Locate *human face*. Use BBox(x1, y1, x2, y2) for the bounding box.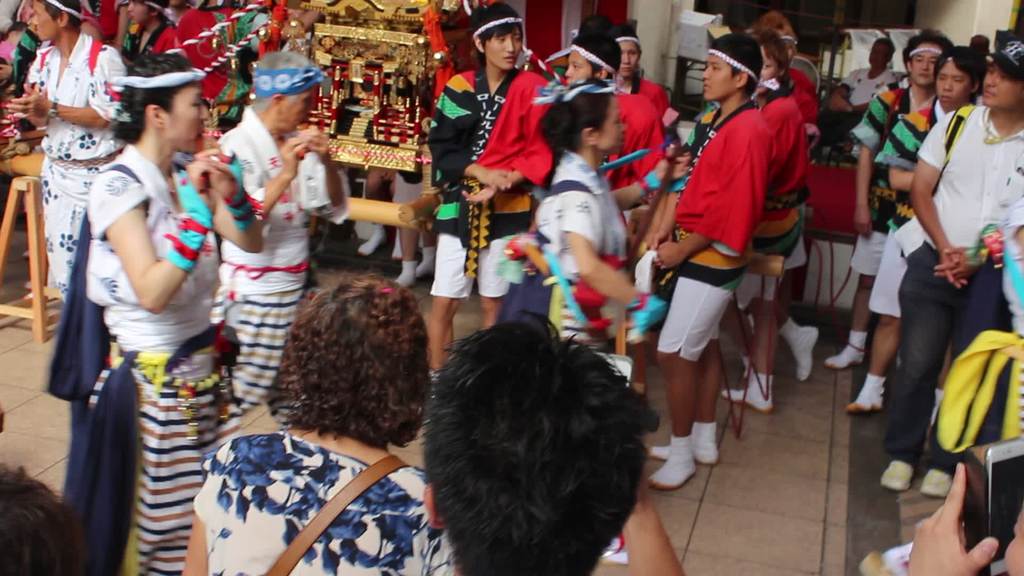
BBox(166, 81, 208, 152).
